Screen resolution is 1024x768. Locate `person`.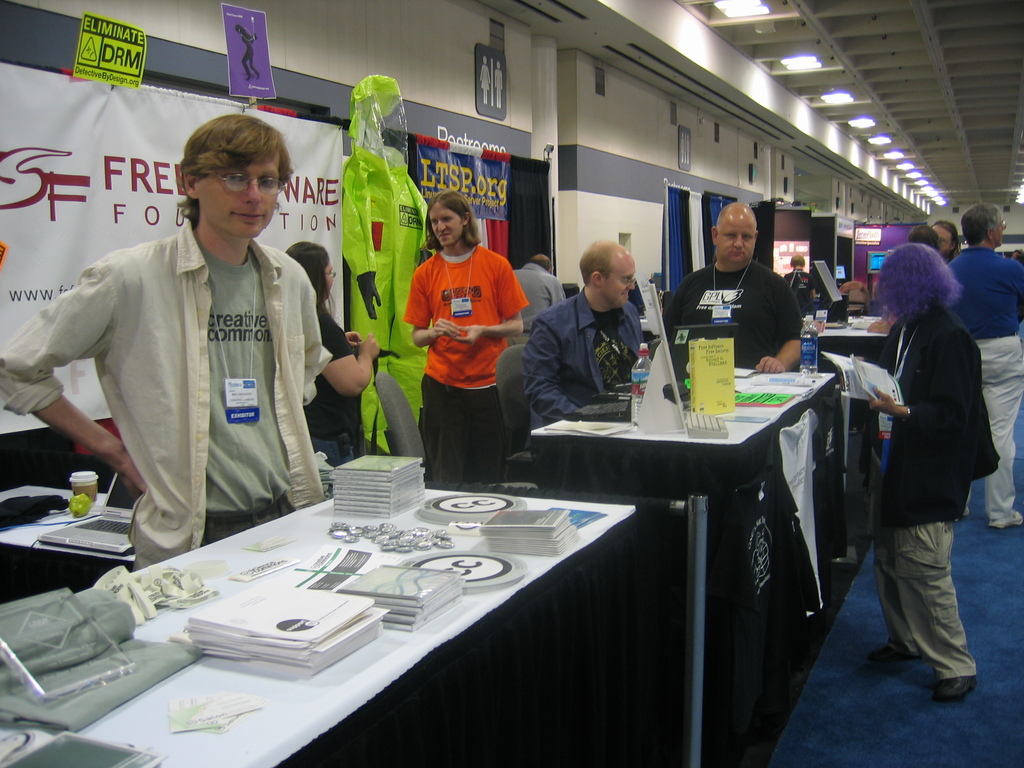
513,257,570,342.
